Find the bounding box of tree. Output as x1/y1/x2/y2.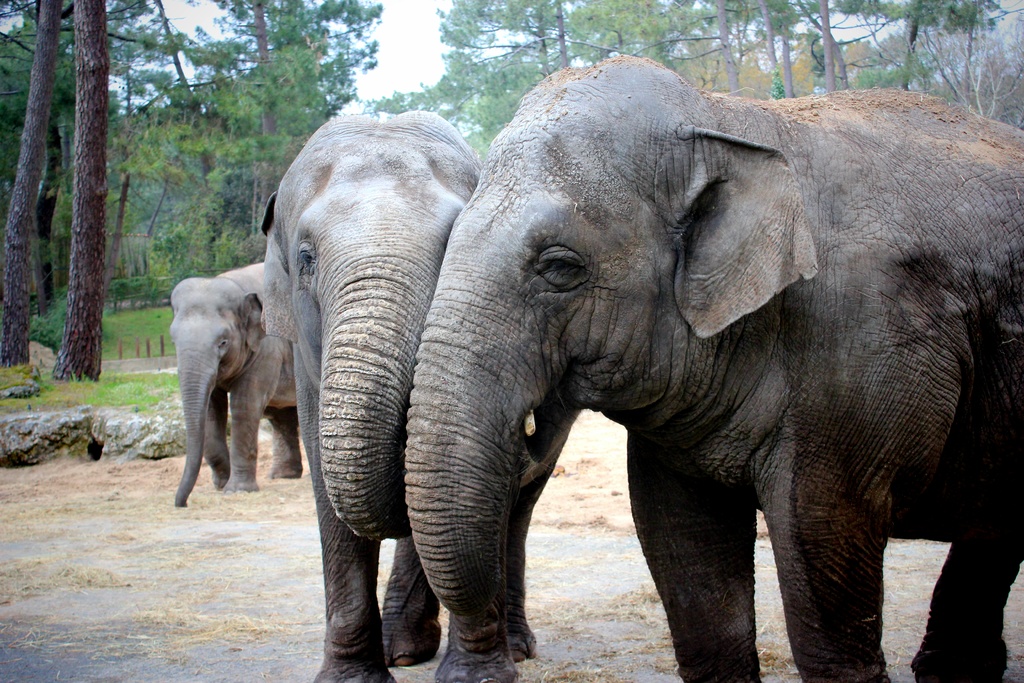
0/0/122/374.
